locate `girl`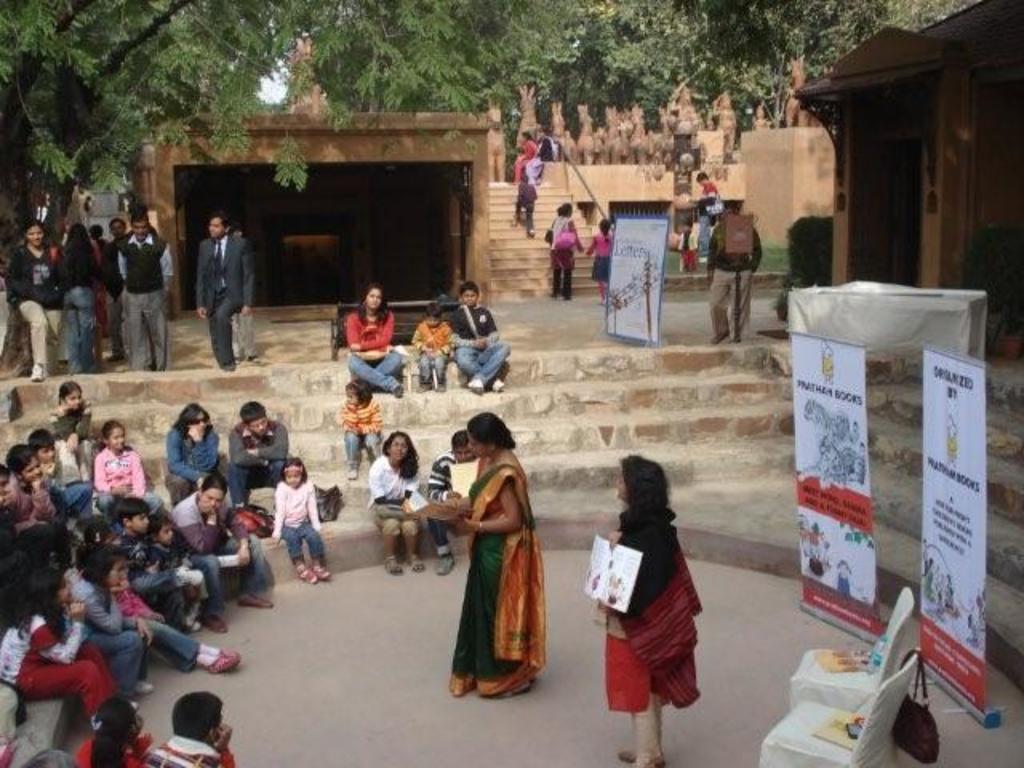
2:573:115:722
